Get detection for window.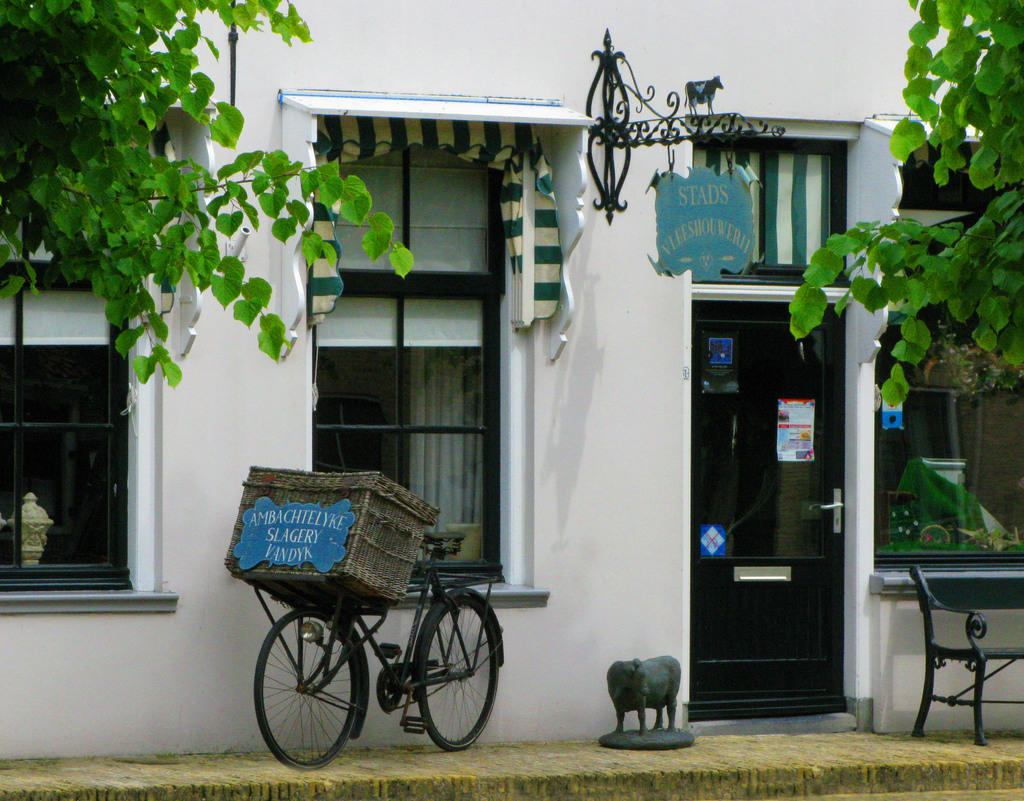
Detection: left=6, top=316, right=132, bottom=619.
